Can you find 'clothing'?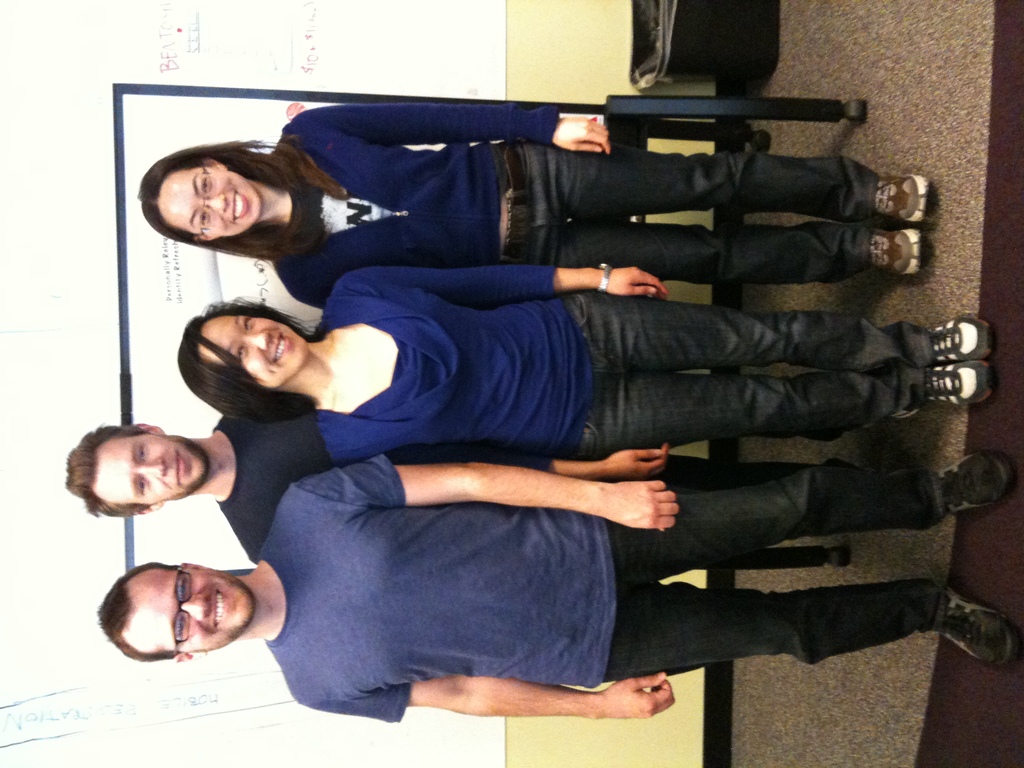
Yes, bounding box: [left=281, top=105, right=579, bottom=316].
